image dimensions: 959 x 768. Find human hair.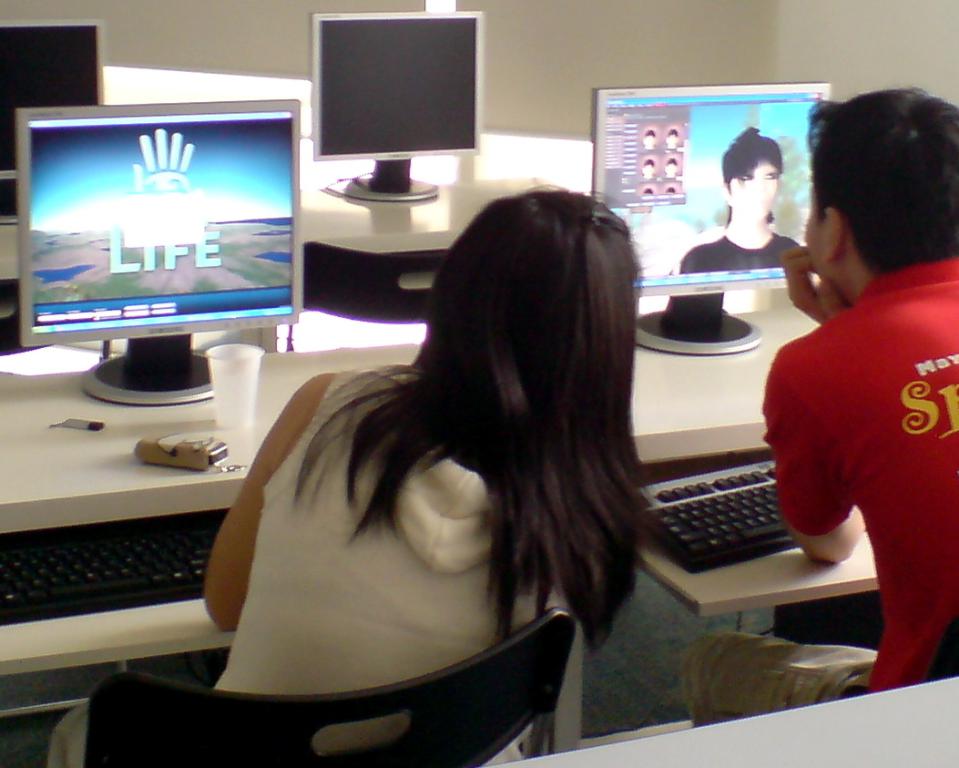
bbox=(259, 187, 641, 671).
